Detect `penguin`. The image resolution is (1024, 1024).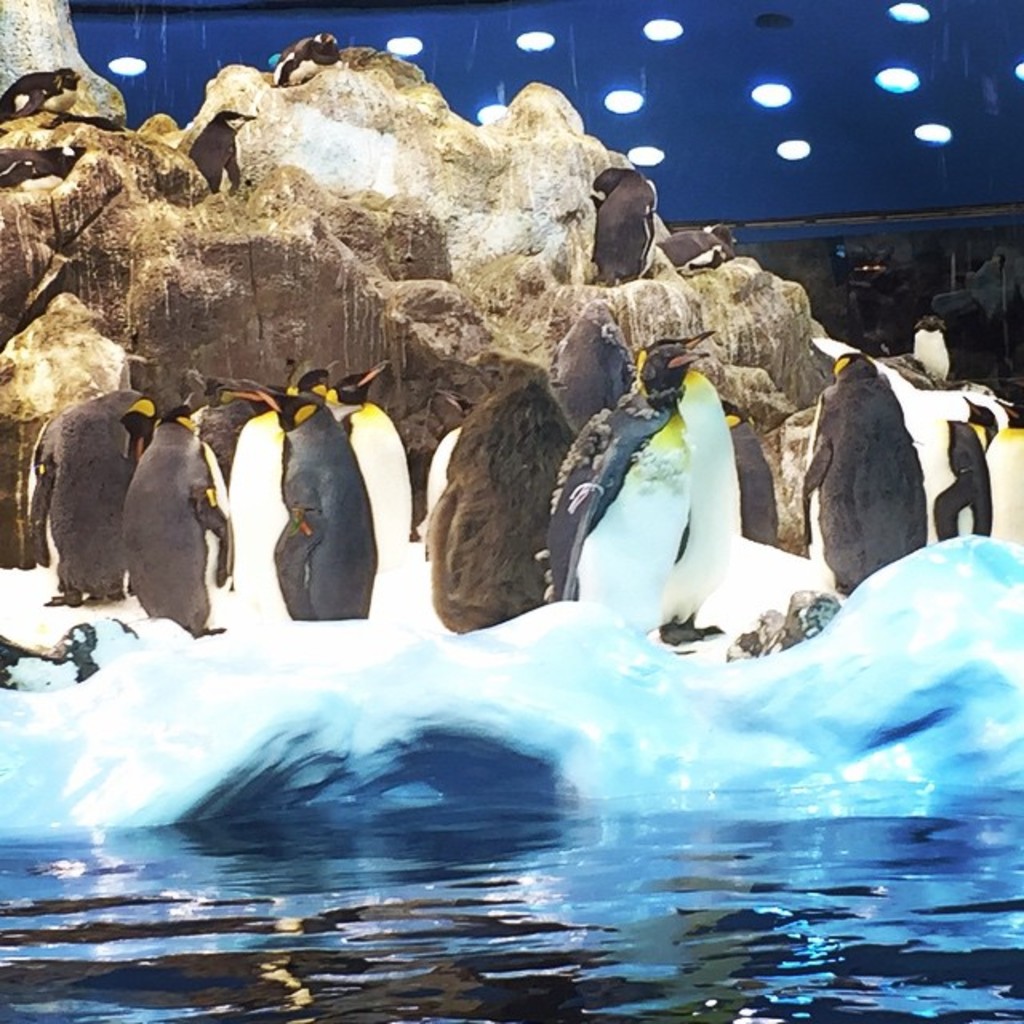
left=107, top=395, right=243, bottom=645.
